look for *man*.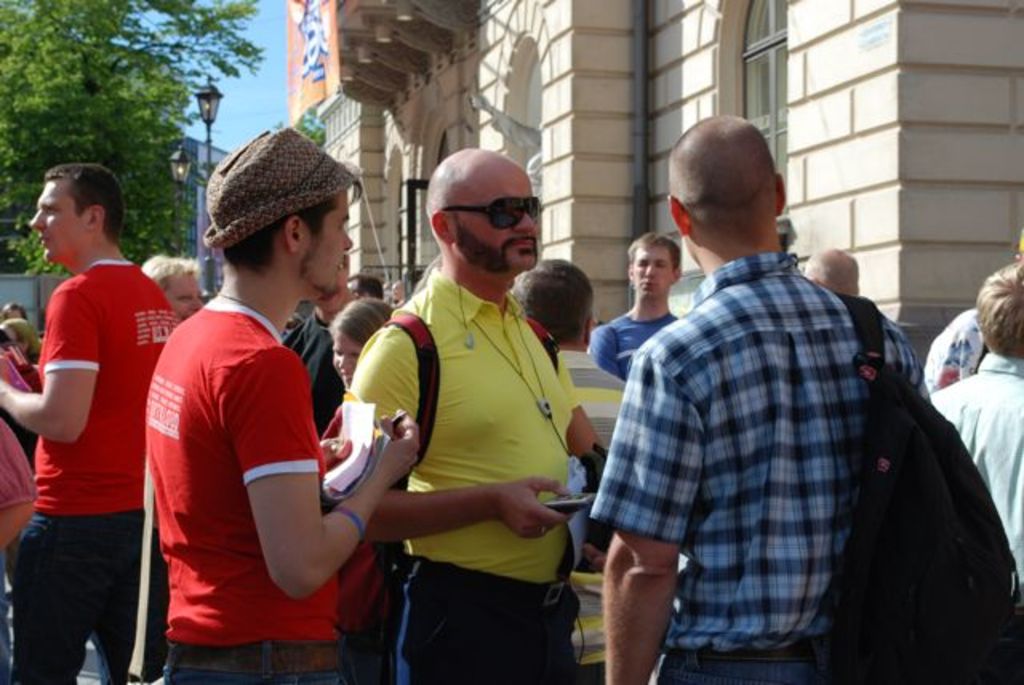
Found: <box>144,126,419,683</box>.
